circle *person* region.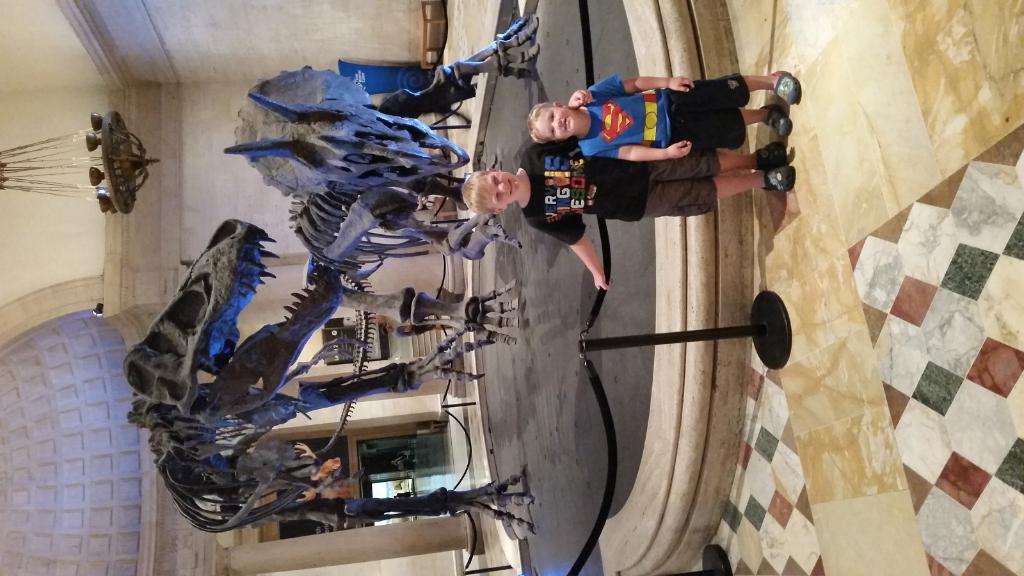
Region: [525,77,802,171].
